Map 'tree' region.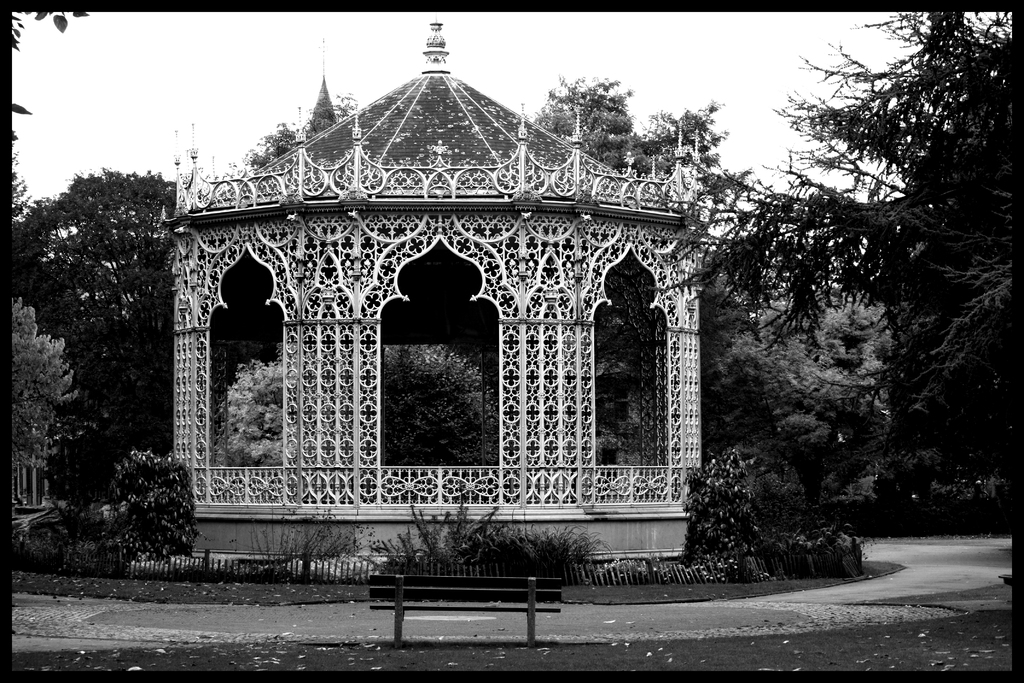
Mapped to bbox(534, 71, 774, 233).
